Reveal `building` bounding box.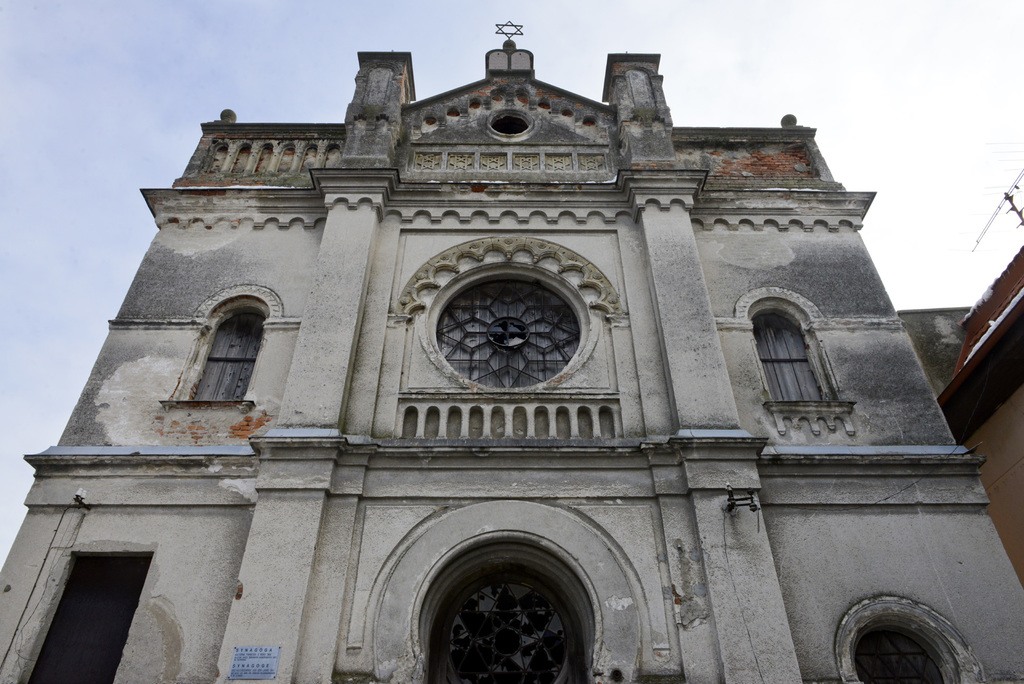
Revealed: x1=0 y1=37 x2=1023 y2=683.
